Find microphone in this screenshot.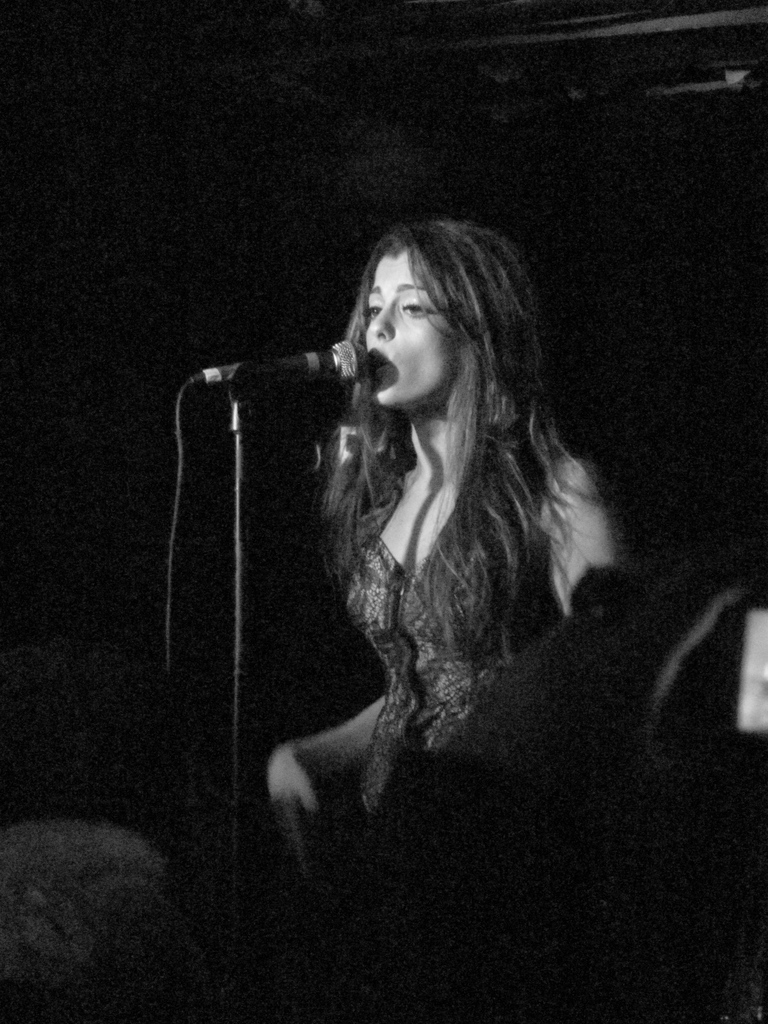
The bounding box for microphone is region(191, 335, 376, 392).
